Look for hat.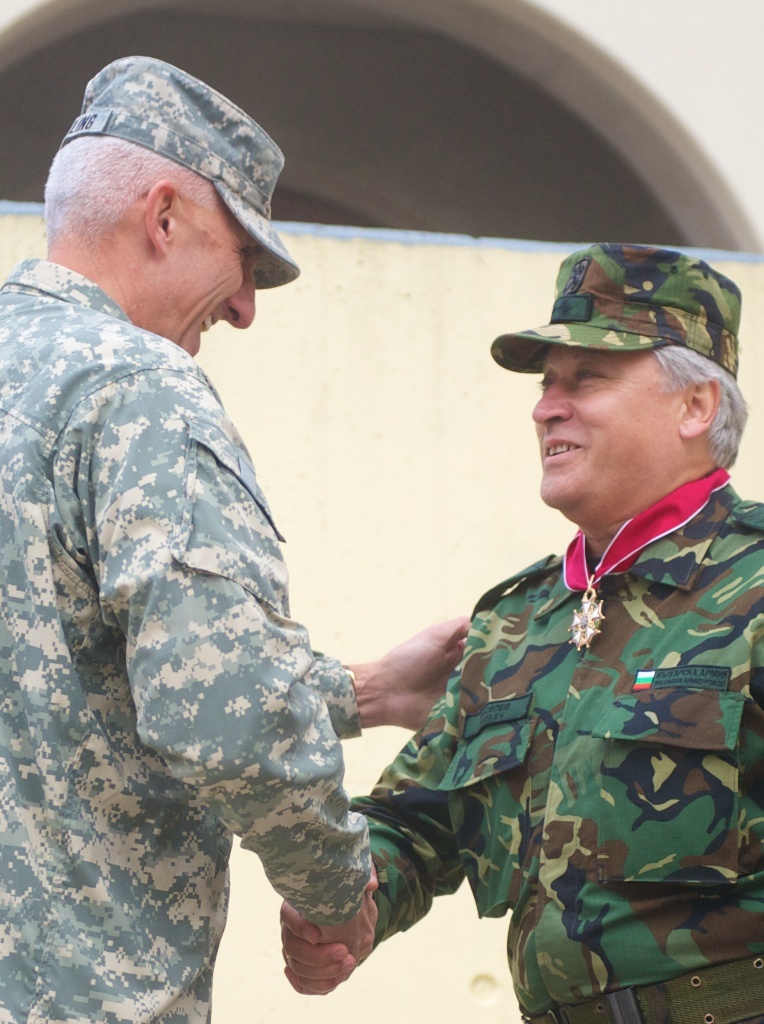
Found: [left=487, top=244, right=740, bottom=375].
